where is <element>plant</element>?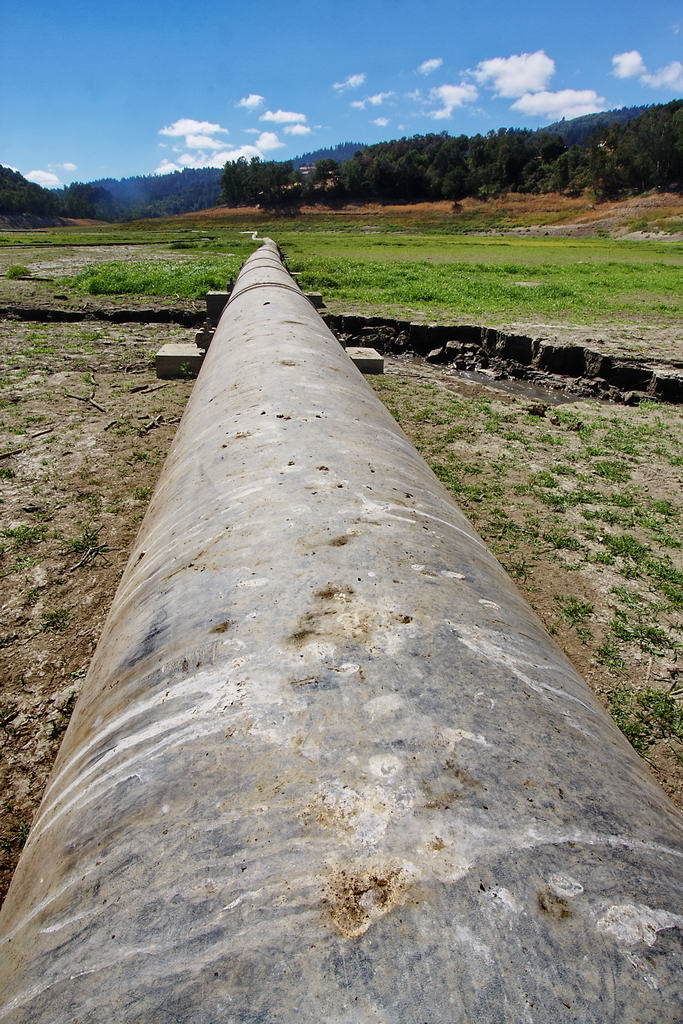
box=[538, 487, 605, 507].
